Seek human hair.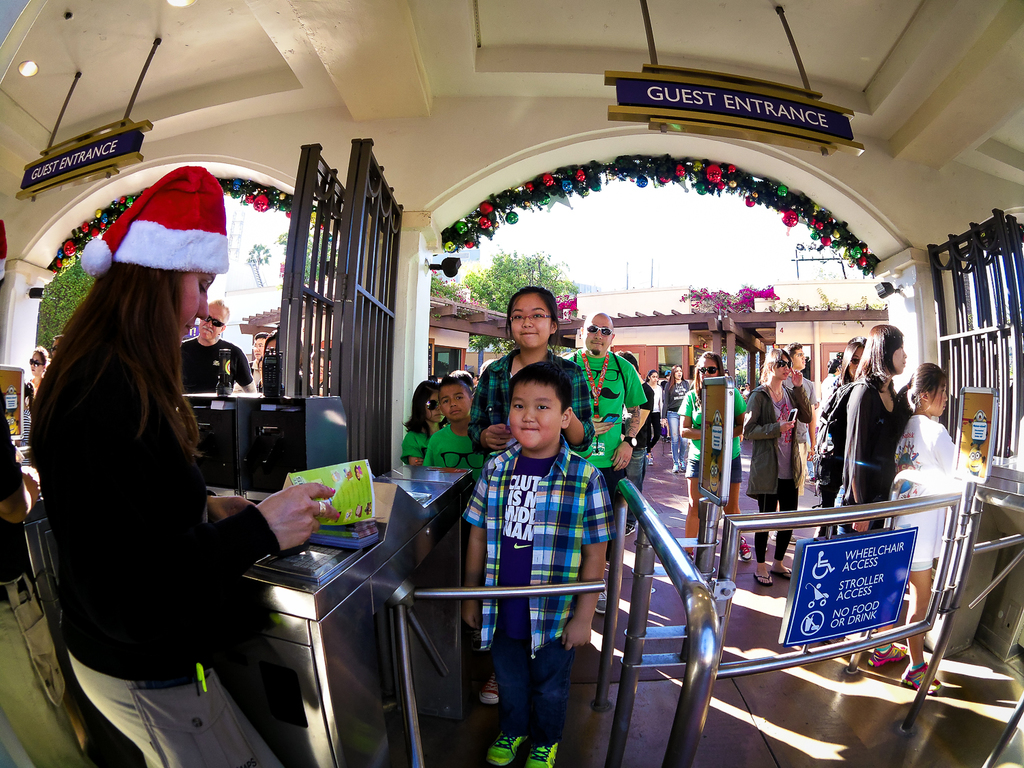
box=[436, 370, 477, 397].
